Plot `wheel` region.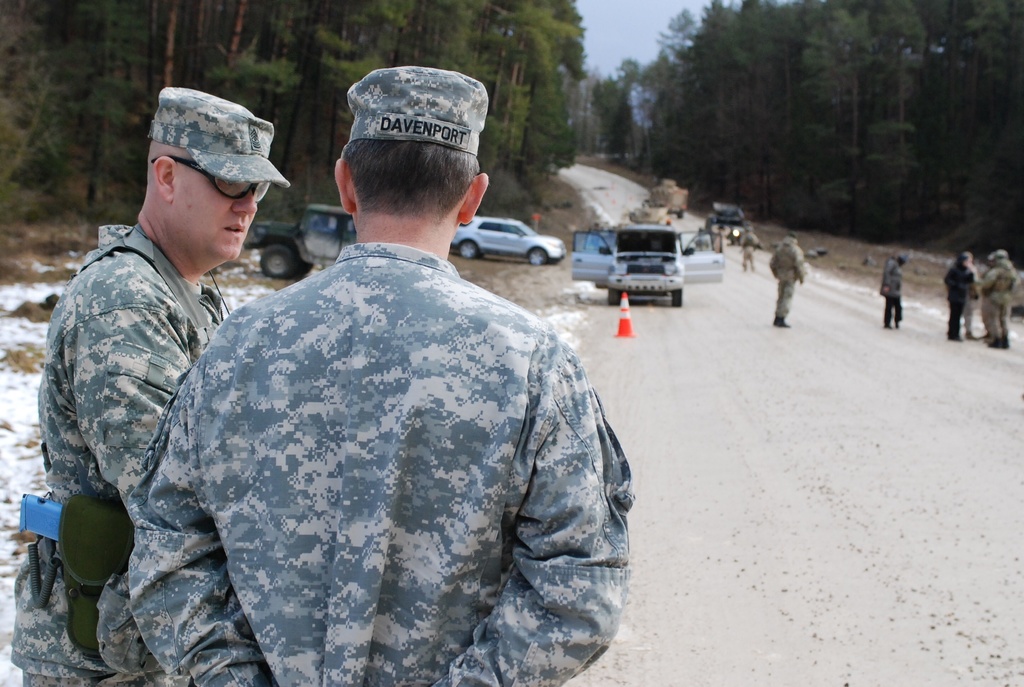
Plotted at [left=529, top=248, right=549, bottom=266].
